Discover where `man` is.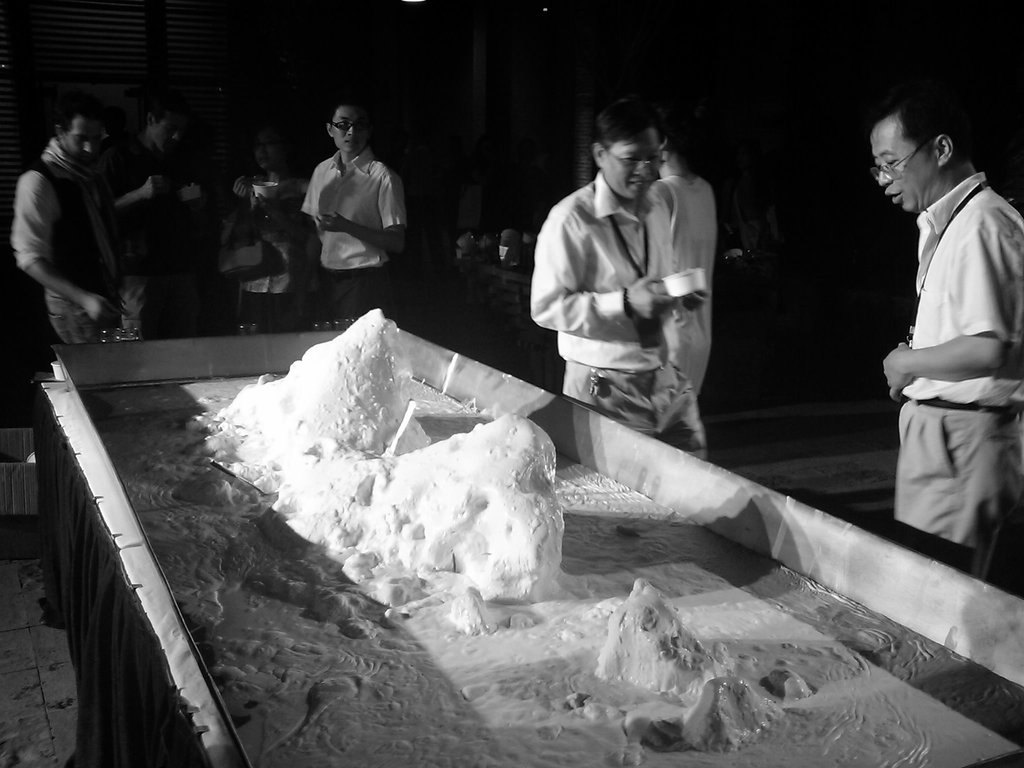
Discovered at 300 97 409 323.
